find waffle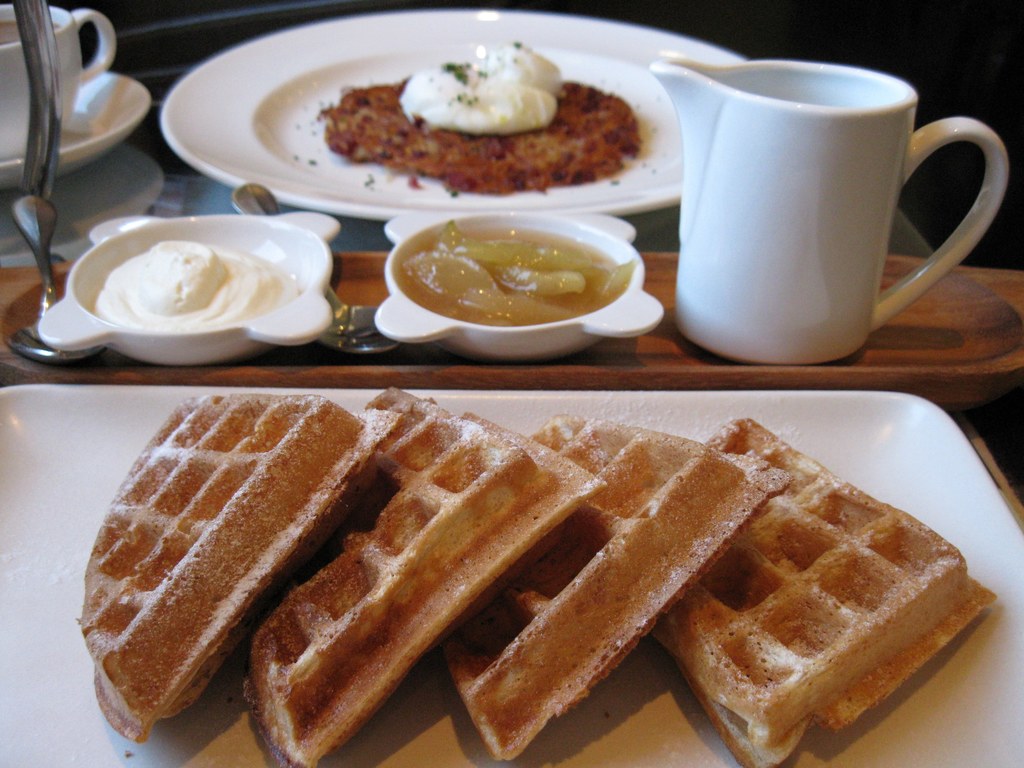
<bbox>75, 395, 403, 741</bbox>
